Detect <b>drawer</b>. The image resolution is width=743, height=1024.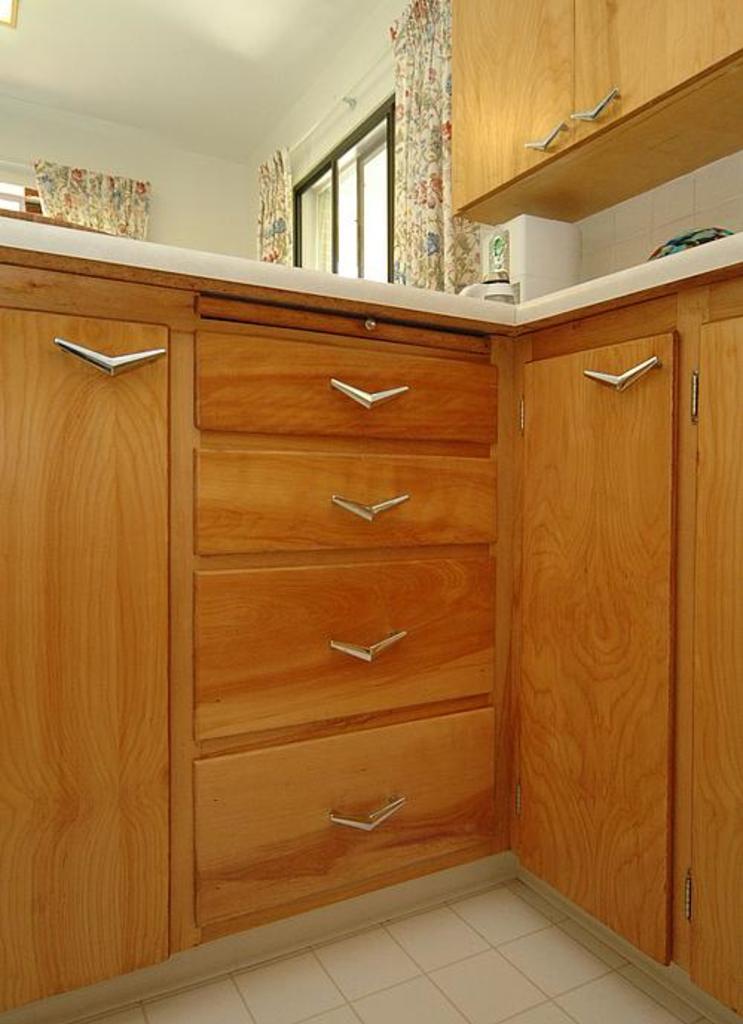
locate(198, 328, 499, 441).
